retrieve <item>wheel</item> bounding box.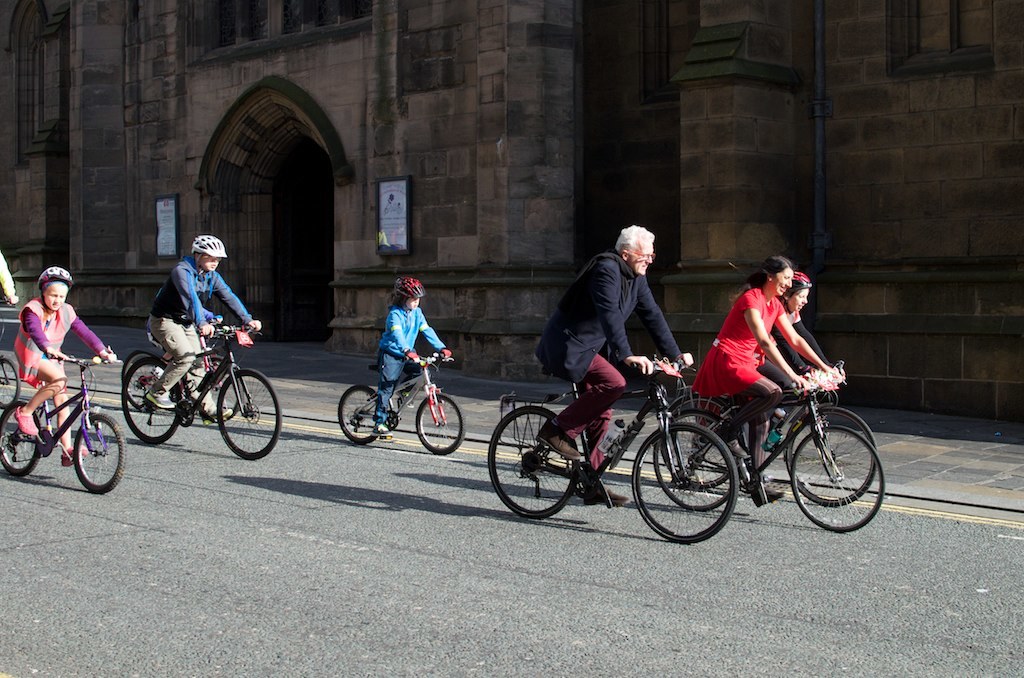
Bounding box: <bbox>206, 346, 237, 420</bbox>.
